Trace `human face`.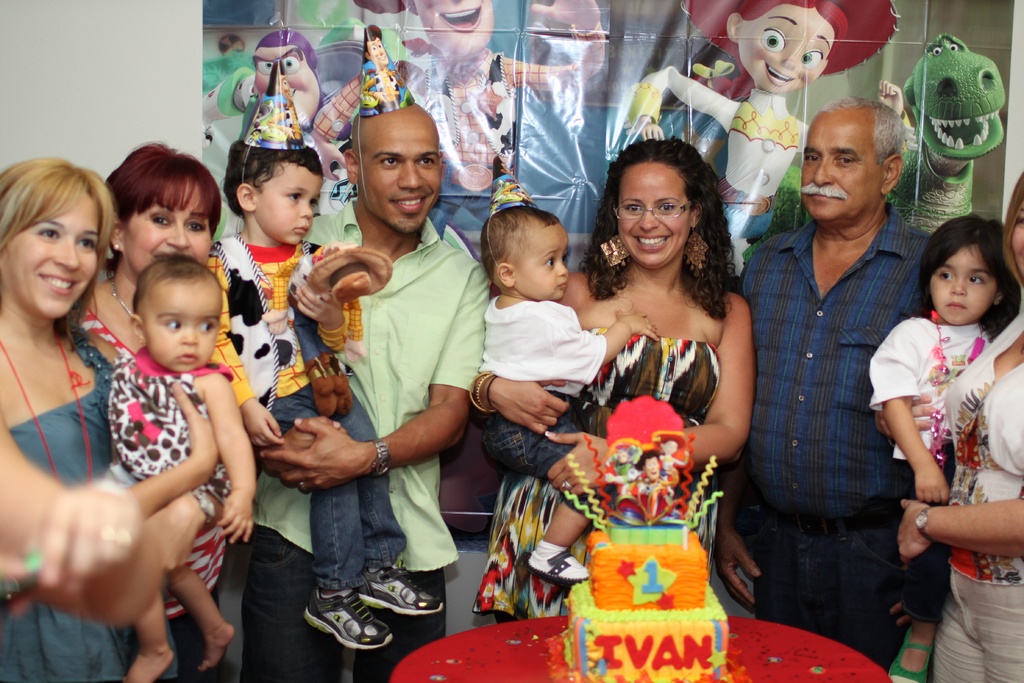
Traced to (358,126,447,234).
